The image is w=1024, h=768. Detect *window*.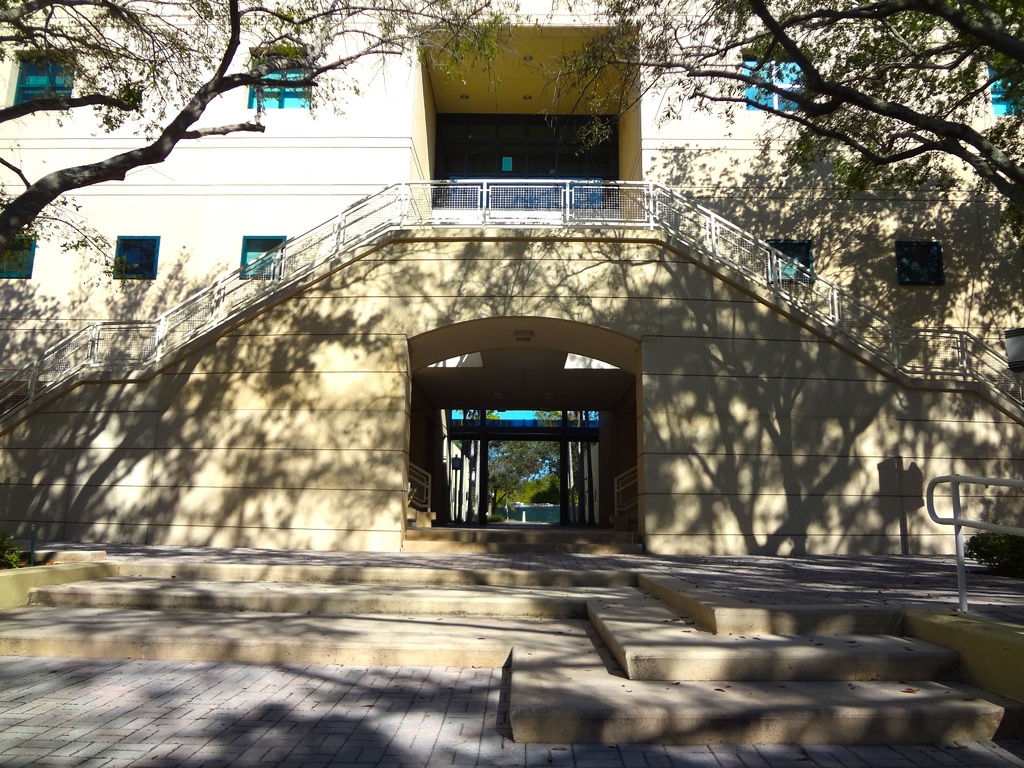
Detection: x1=988 y1=62 x2=1022 y2=113.
